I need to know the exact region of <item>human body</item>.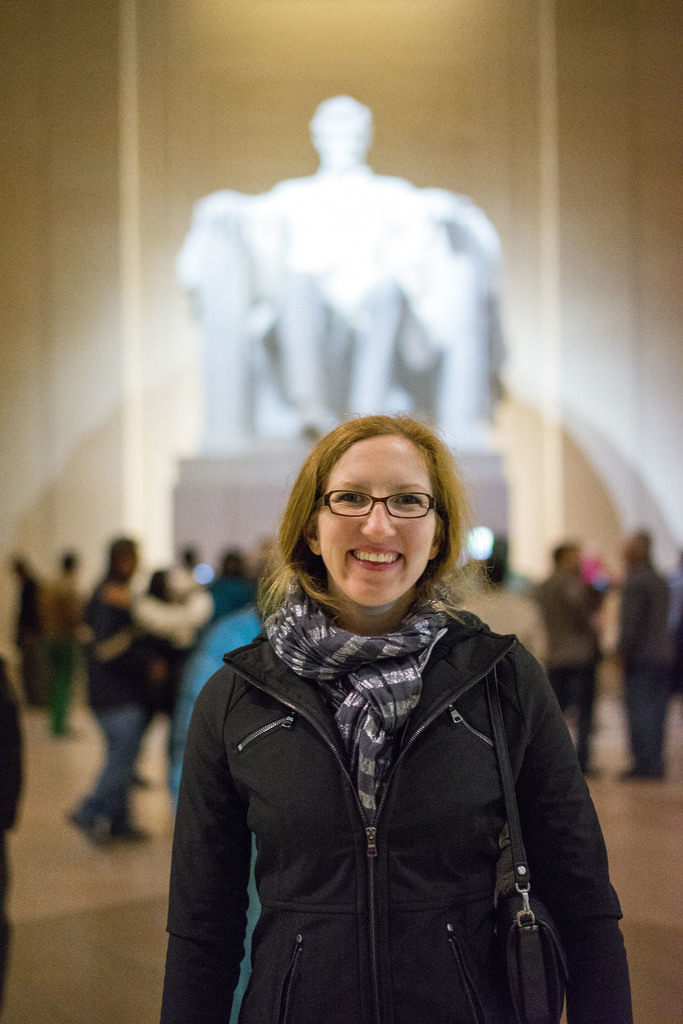
Region: x1=534 y1=561 x2=609 y2=774.
